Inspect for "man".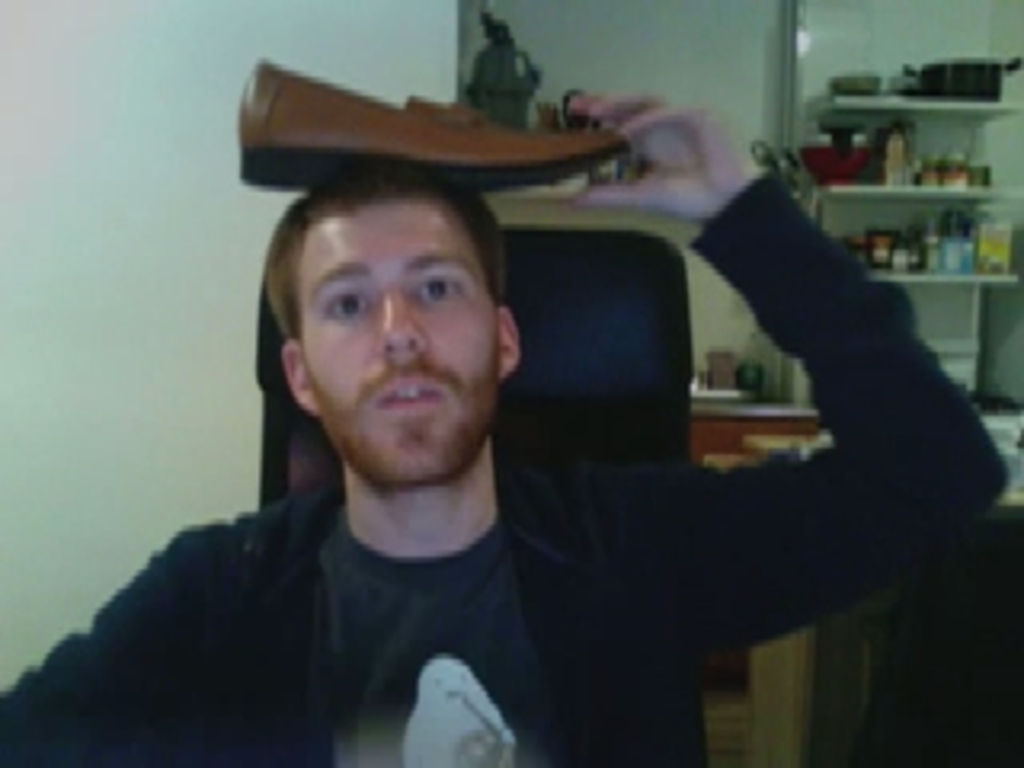
Inspection: select_region(67, 93, 890, 742).
